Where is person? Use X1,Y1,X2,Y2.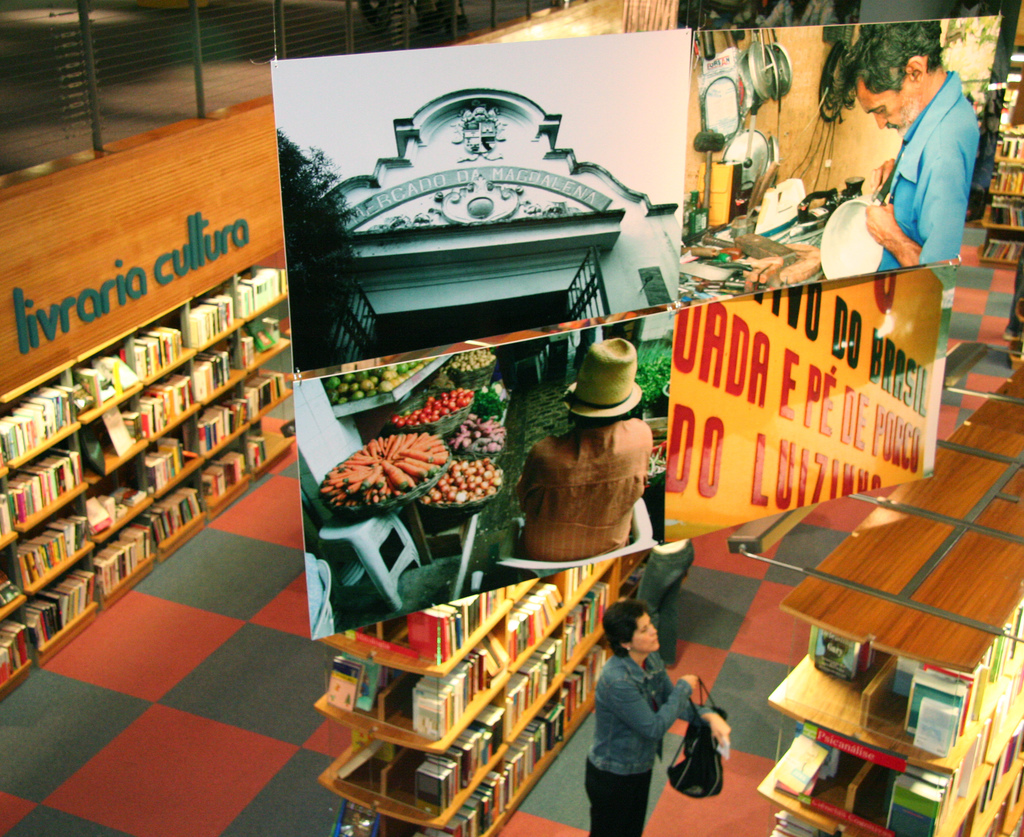
770,16,991,268.
